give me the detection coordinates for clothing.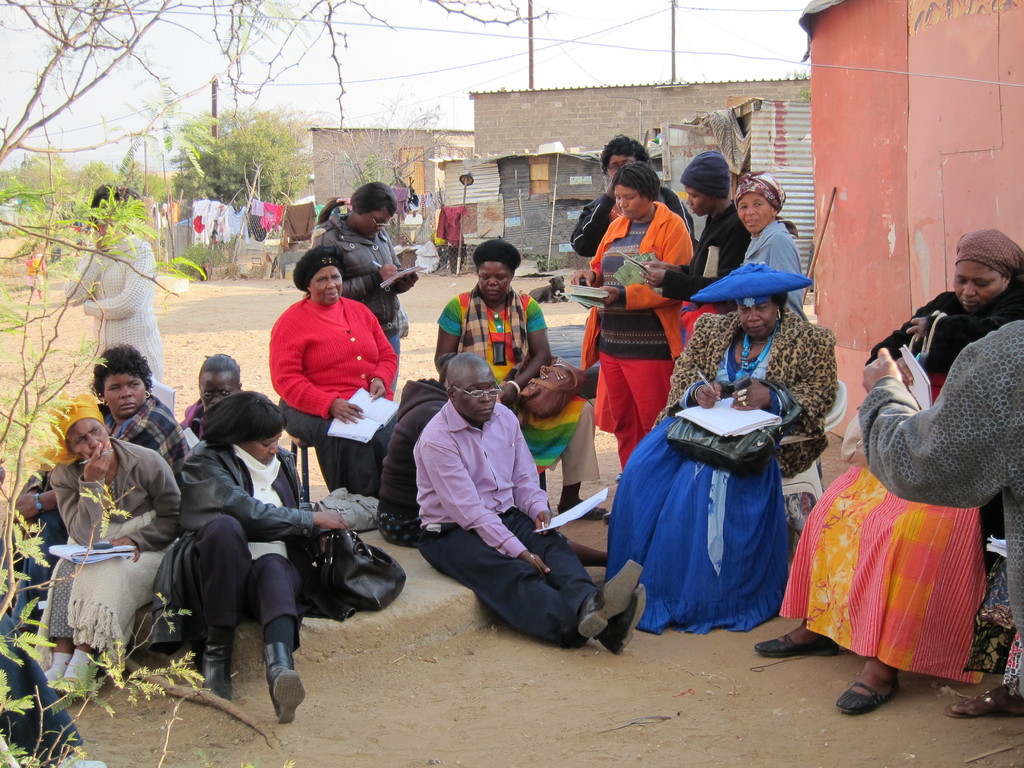
(x1=184, y1=404, x2=212, y2=441).
